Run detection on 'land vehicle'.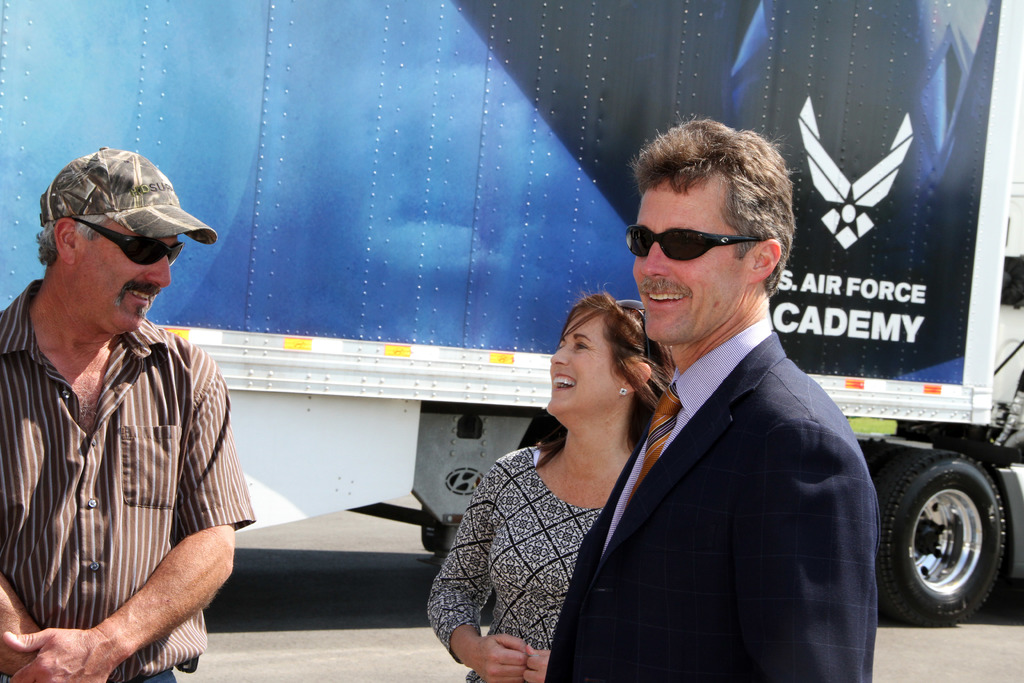
Result: 0:0:1023:623.
